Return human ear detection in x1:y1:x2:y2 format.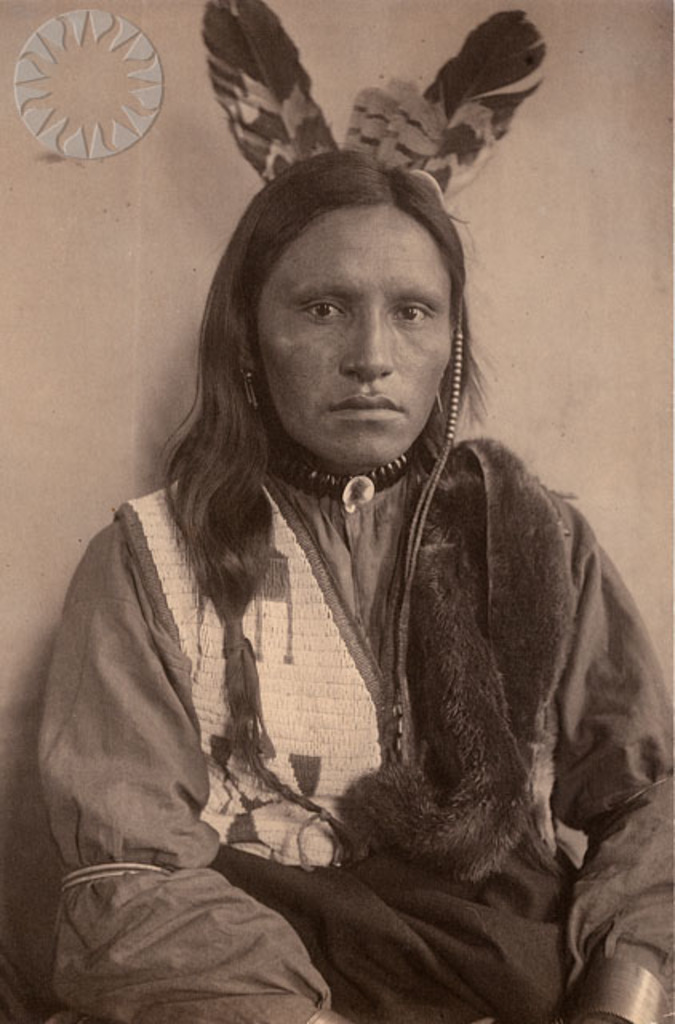
229:312:261:386.
